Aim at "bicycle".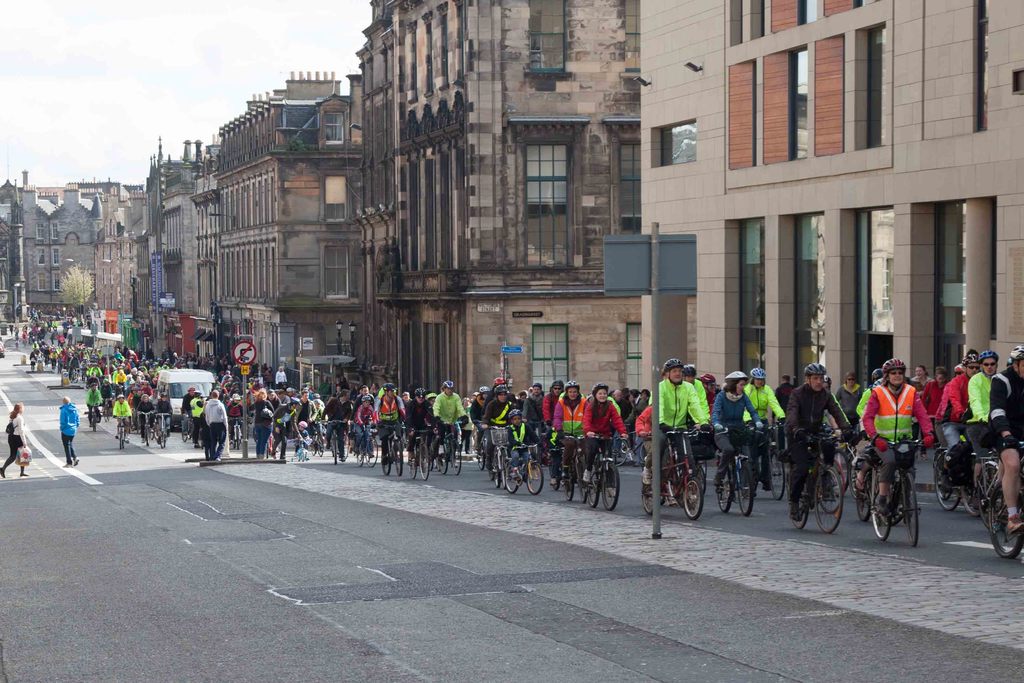
Aimed at x1=318 y1=416 x2=353 y2=463.
